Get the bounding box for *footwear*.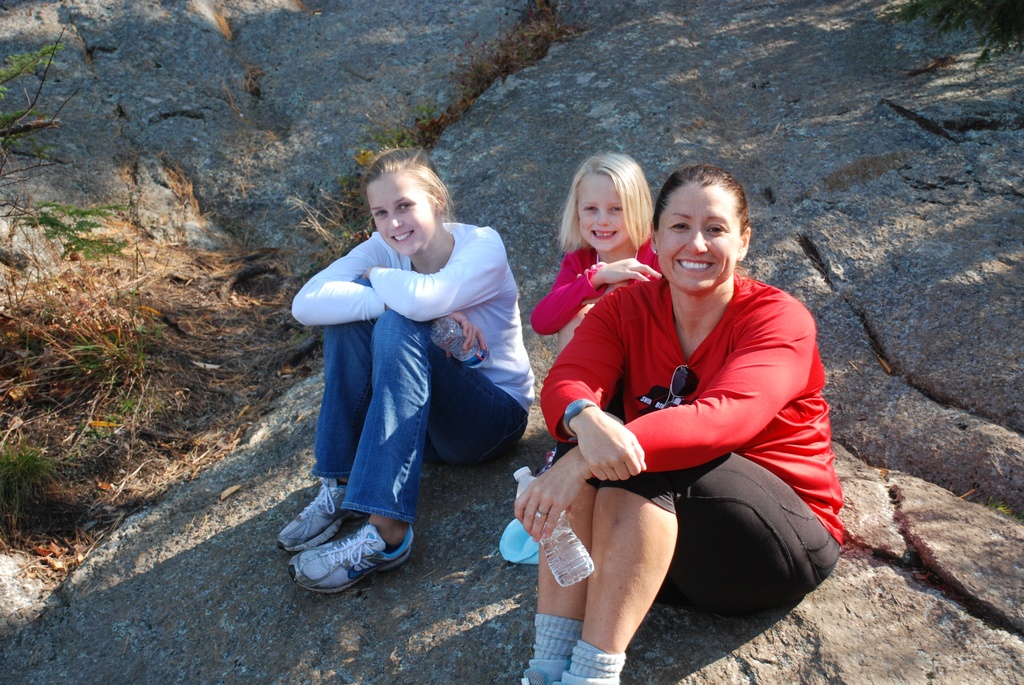
left=282, top=516, right=399, bottom=597.
